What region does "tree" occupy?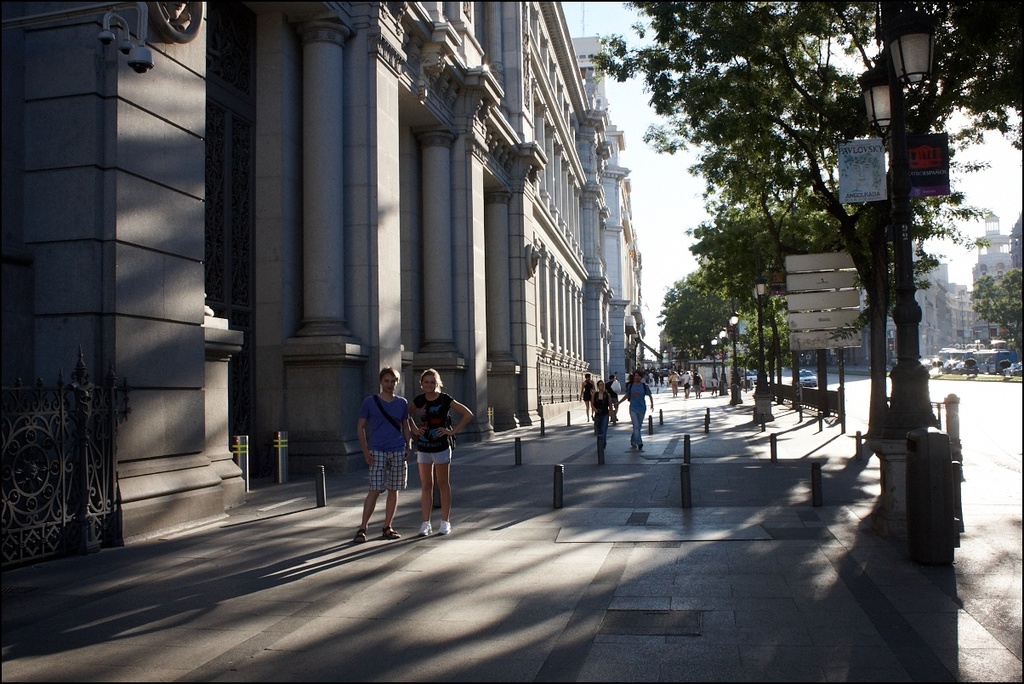
[left=969, top=262, right=1023, bottom=353].
